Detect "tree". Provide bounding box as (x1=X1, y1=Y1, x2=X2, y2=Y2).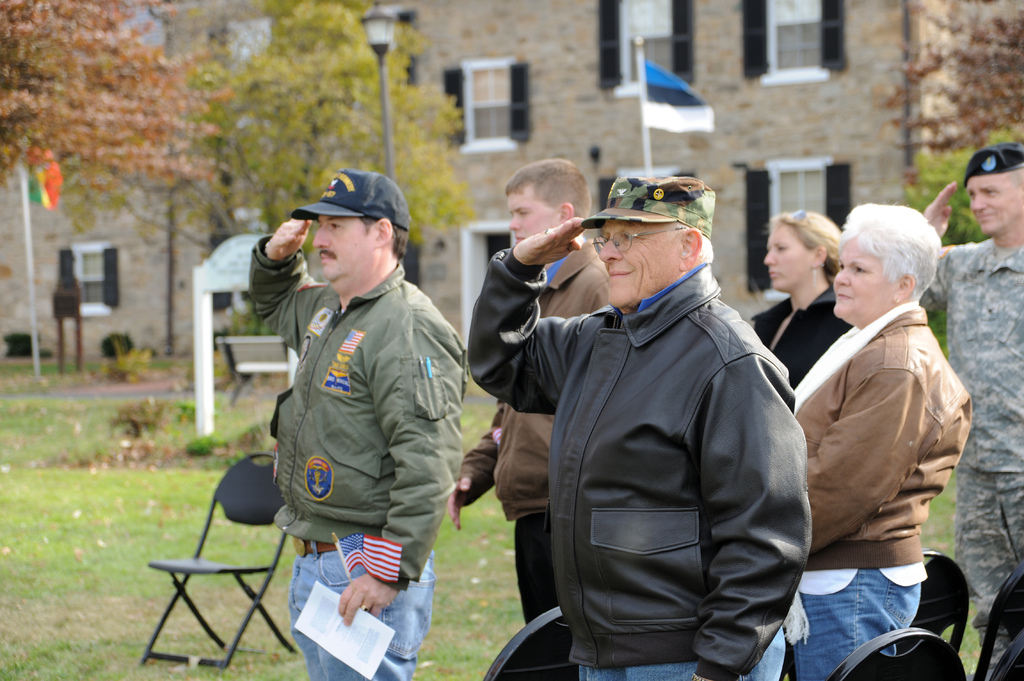
(x1=0, y1=0, x2=232, y2=202).
